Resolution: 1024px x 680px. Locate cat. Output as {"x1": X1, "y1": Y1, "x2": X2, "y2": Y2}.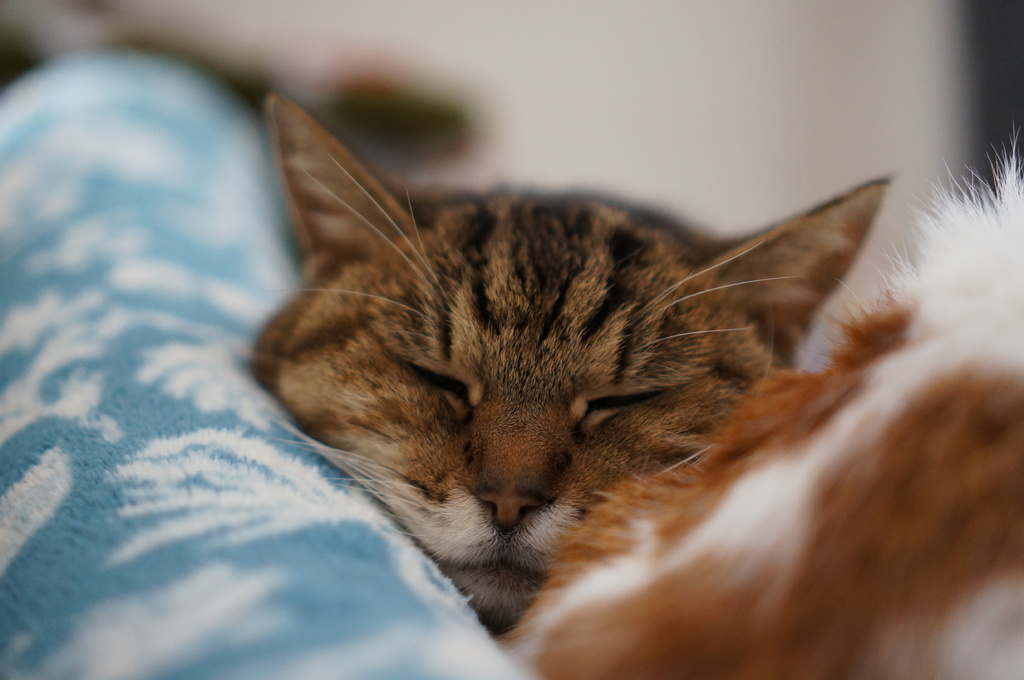
{"x1": 241, "y1": 93, "x2": 895, "y2": 627}.
